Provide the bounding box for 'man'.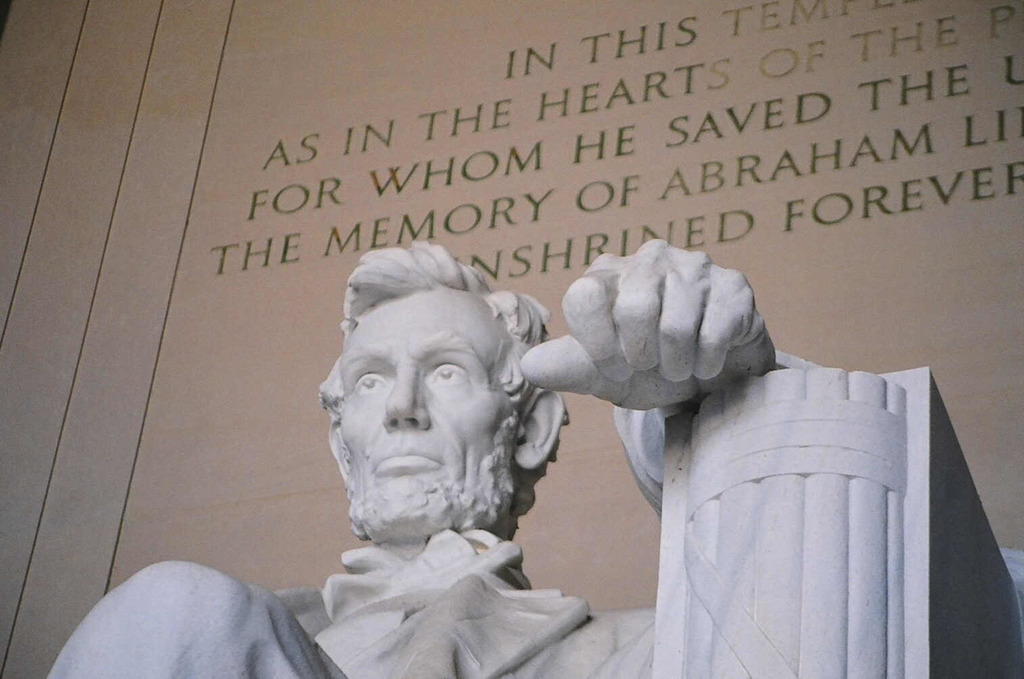
x1=28 y1=237 x2=833 y2=678.
